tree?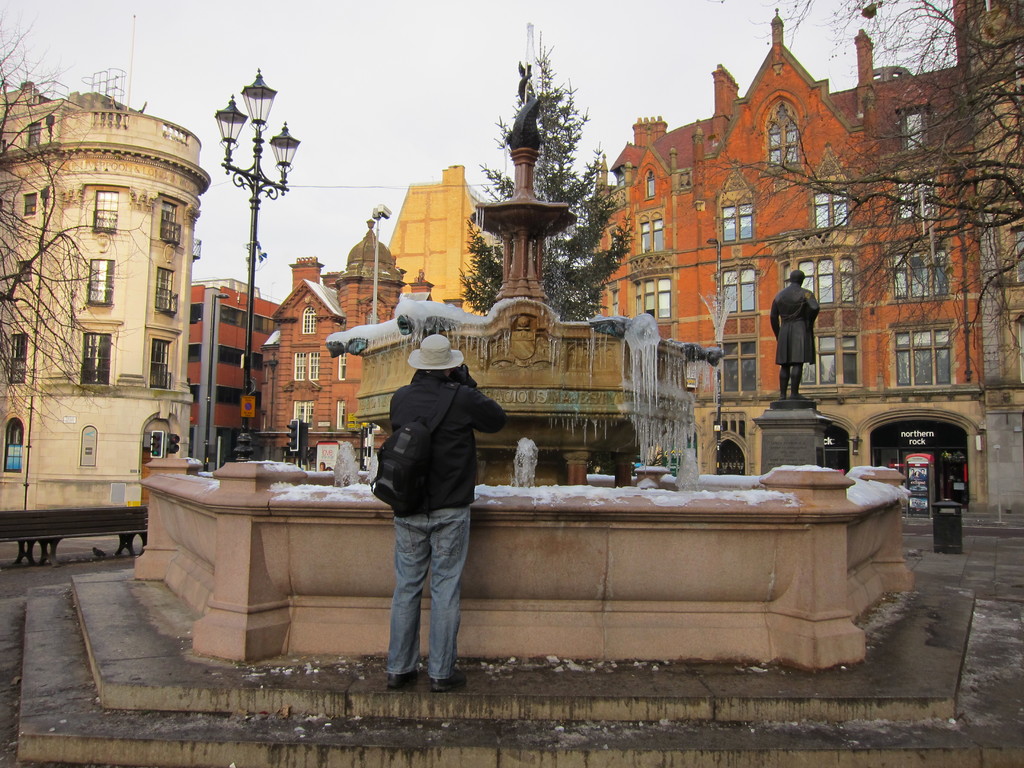
detection(689, 0, 1023, 380)
